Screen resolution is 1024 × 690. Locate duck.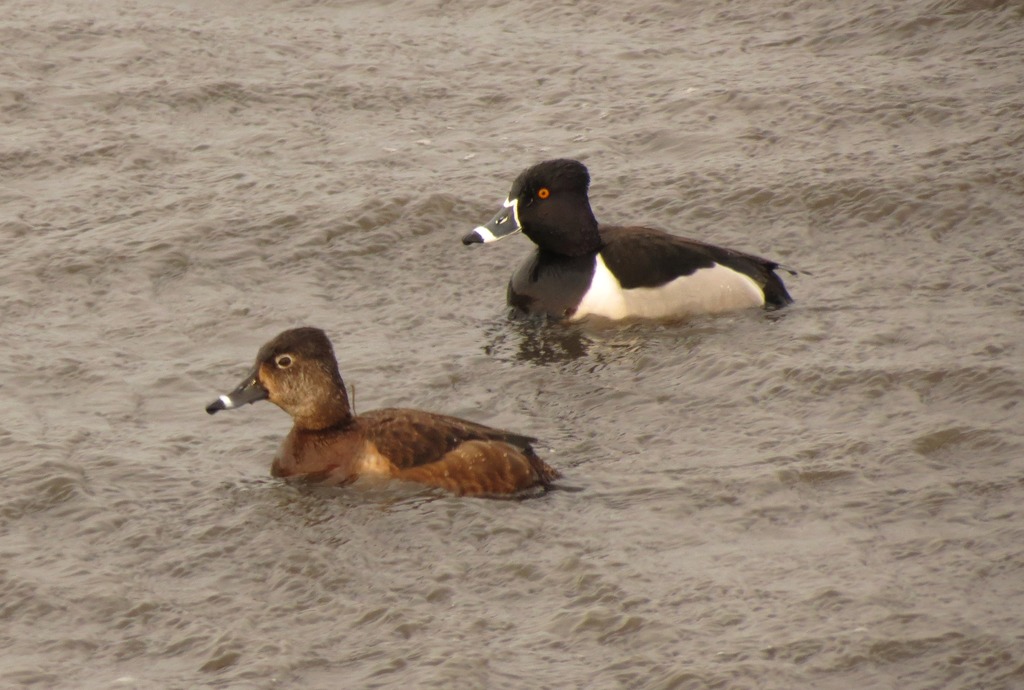
[left=454, top=161, right=797, bottom=322].
